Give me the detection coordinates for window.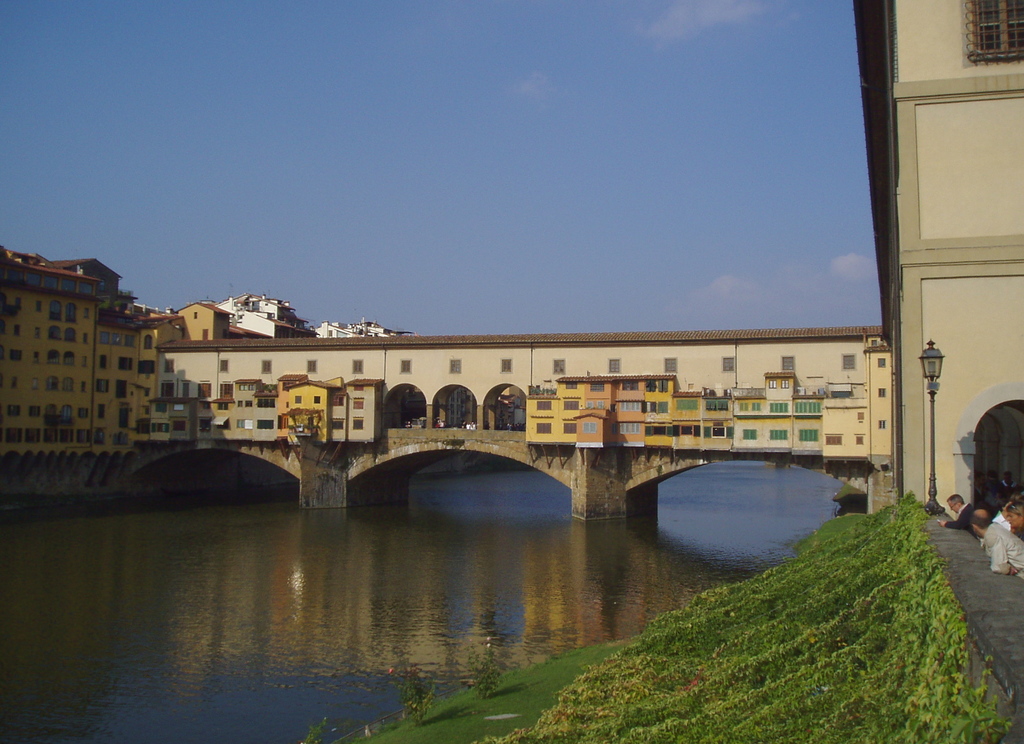
595, 400, 604, 410.
